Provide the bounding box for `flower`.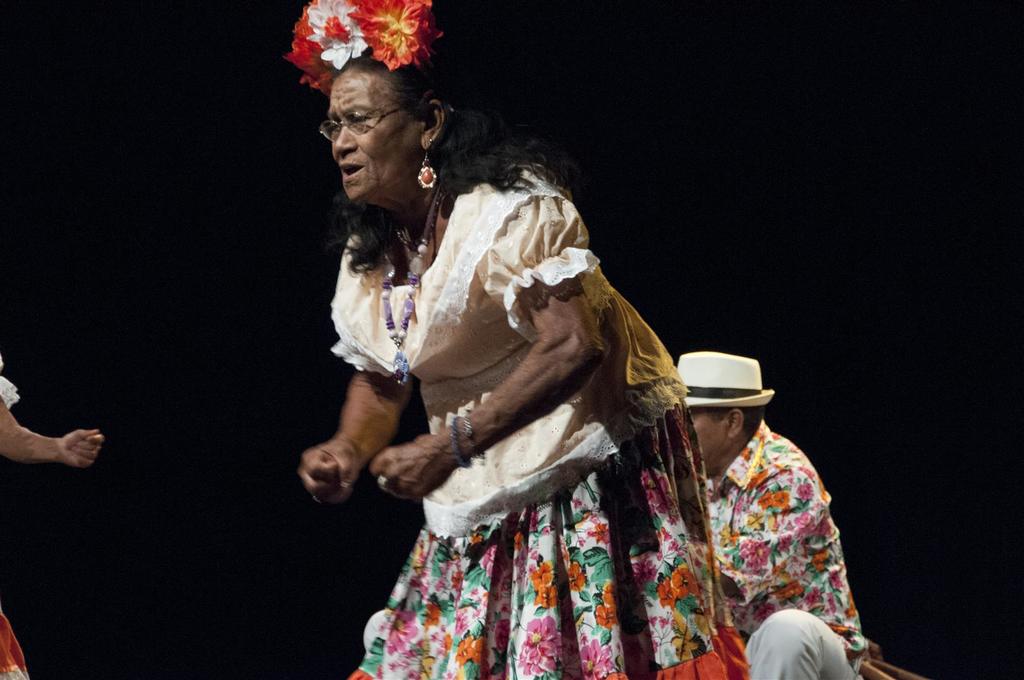
Rect(350, 0, 438, 67).
